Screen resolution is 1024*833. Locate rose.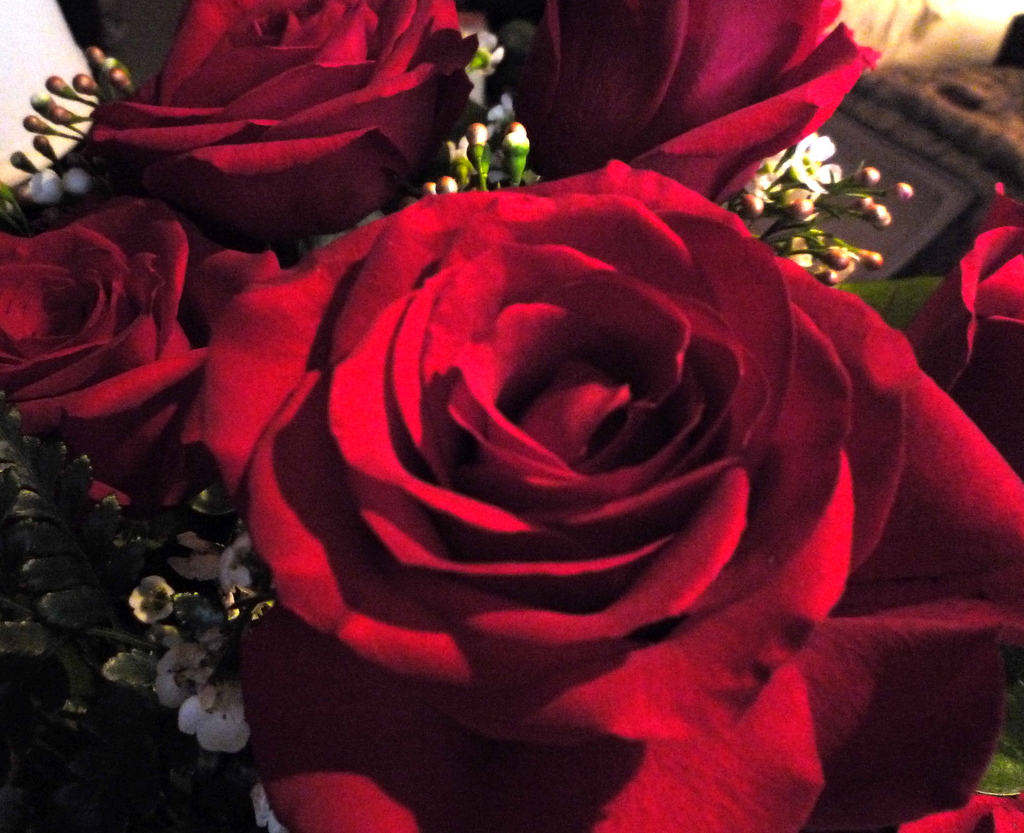
x1=509 y1=0 x2=883 y2=205.
